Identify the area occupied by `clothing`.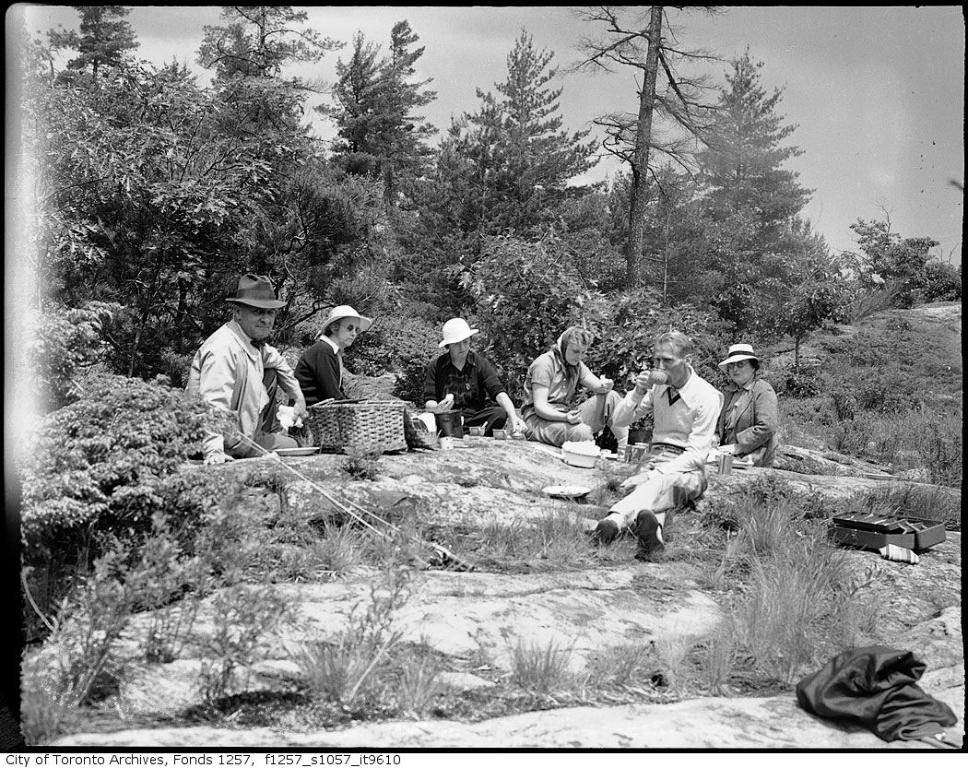
Area: BBox(287, 337, 352, 408).
